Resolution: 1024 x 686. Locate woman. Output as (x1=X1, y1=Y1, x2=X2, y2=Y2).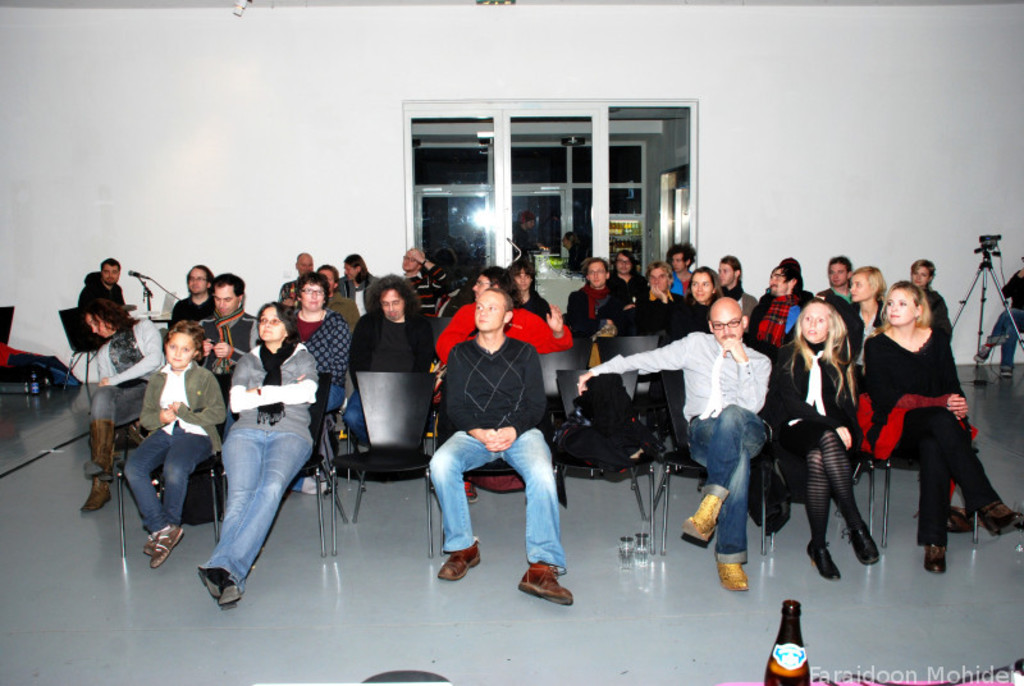
(x1=83, y1=294, x2=166, y2=518).
